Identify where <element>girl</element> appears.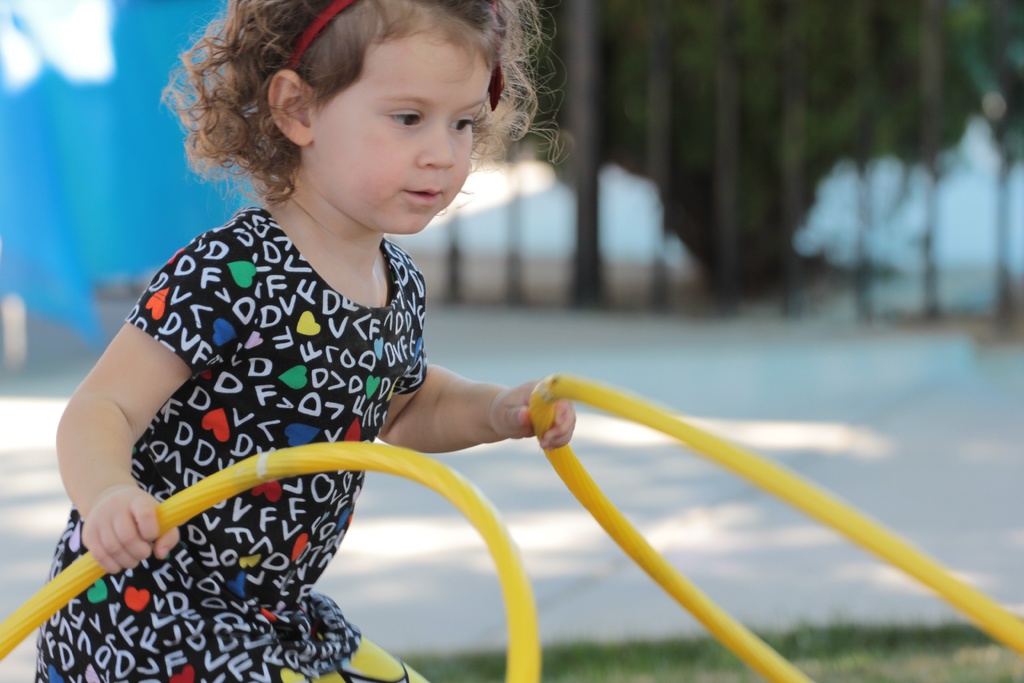
Appears at box(38, 0, 572, 682).
